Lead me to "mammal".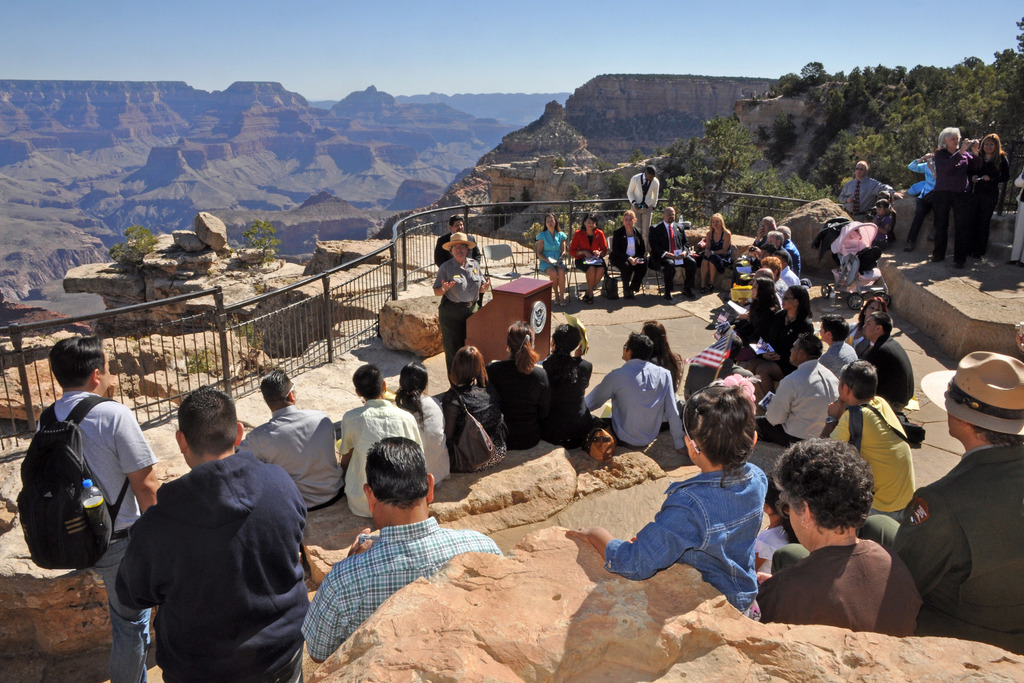
Lead to x1=570 y1=210 x2=610 y2=306.
